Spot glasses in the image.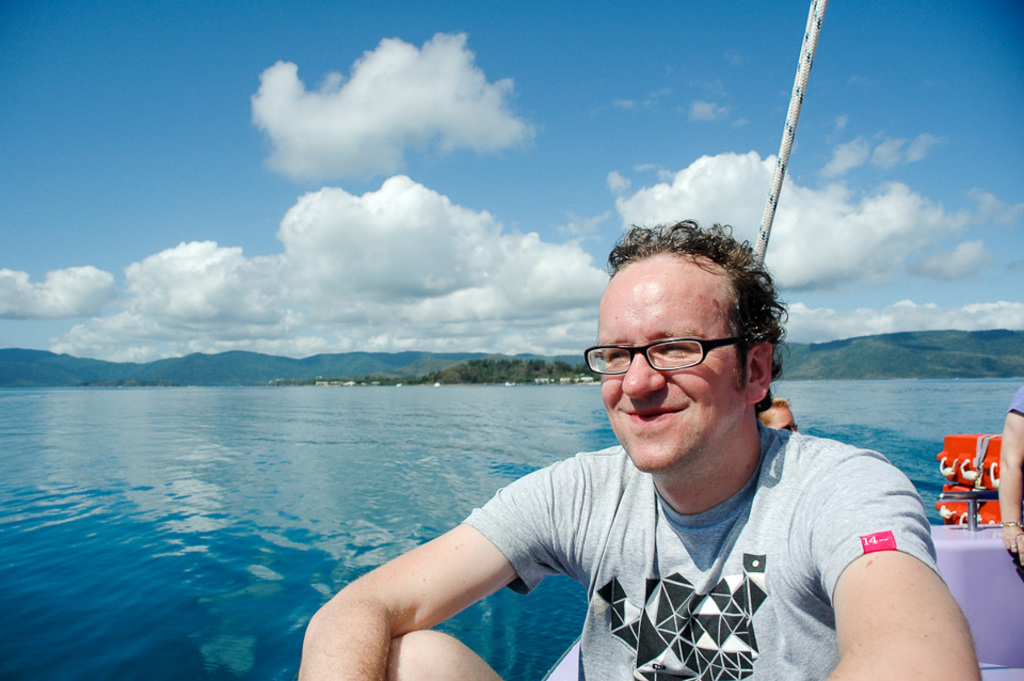
glasses found at 580:326:756:374.
